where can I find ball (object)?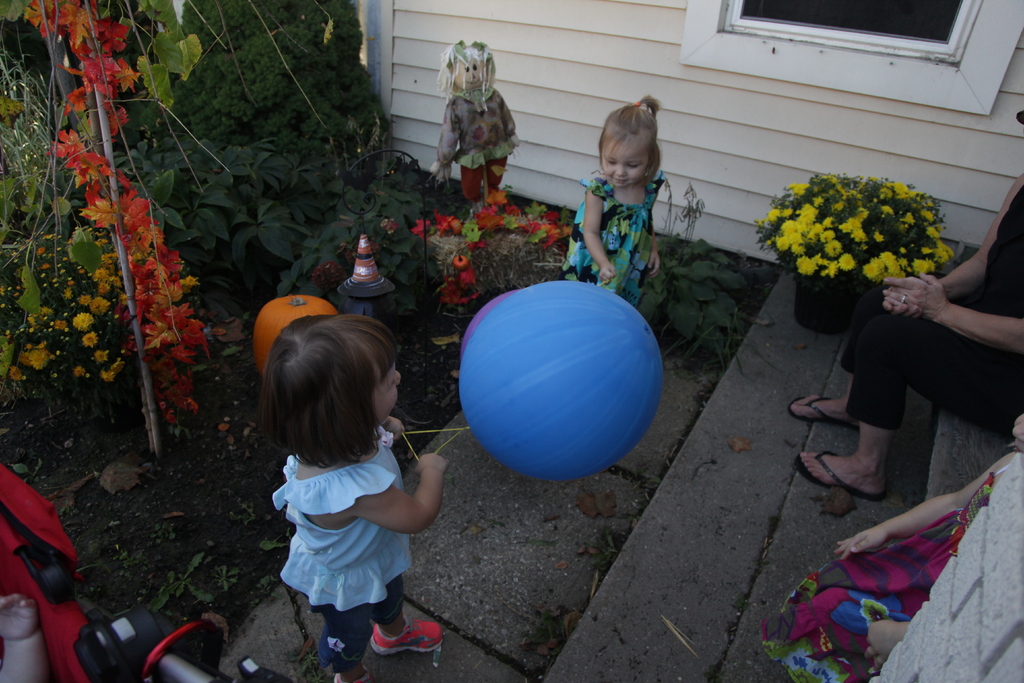
You can find it at (458,283,668,483).
